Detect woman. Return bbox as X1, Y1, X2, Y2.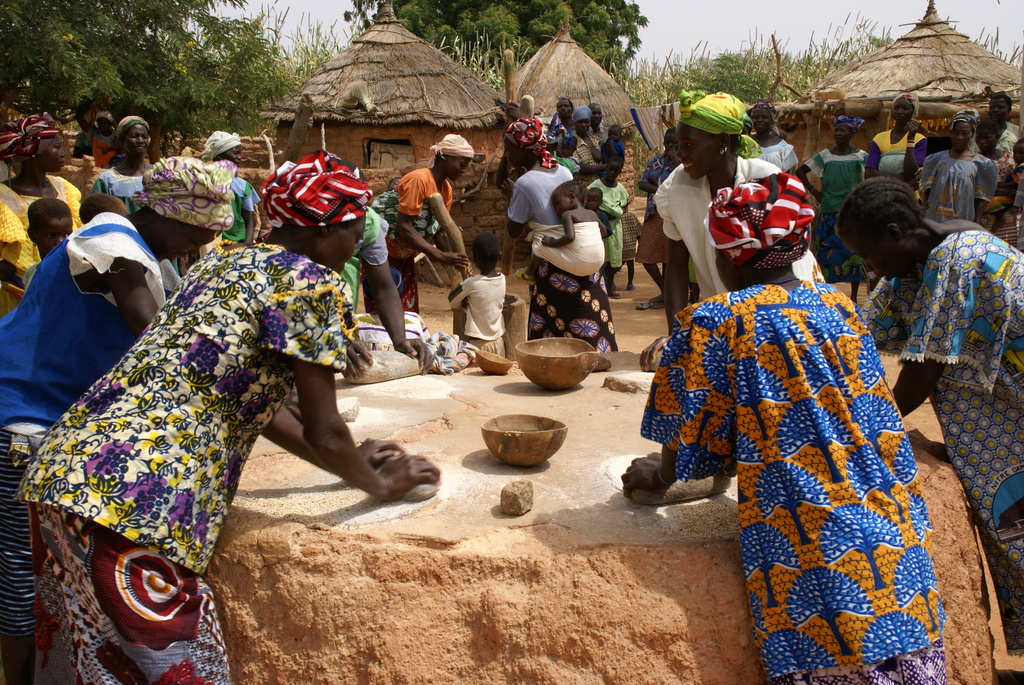
0, 155, 230, 684.
